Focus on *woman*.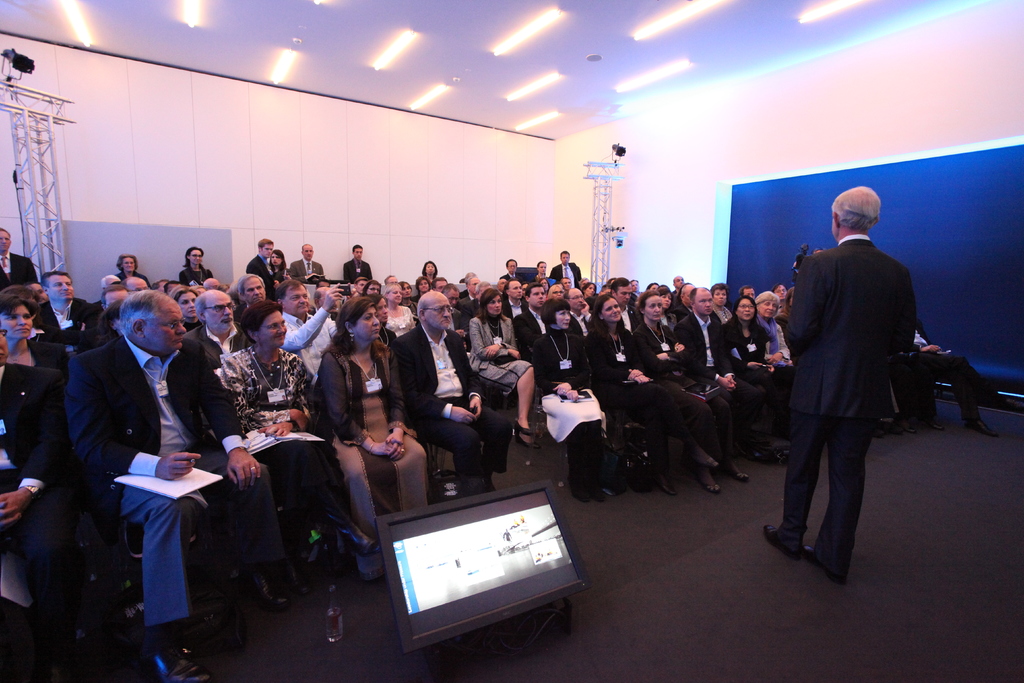
Focused at box=[173, 286, 202, 331].
